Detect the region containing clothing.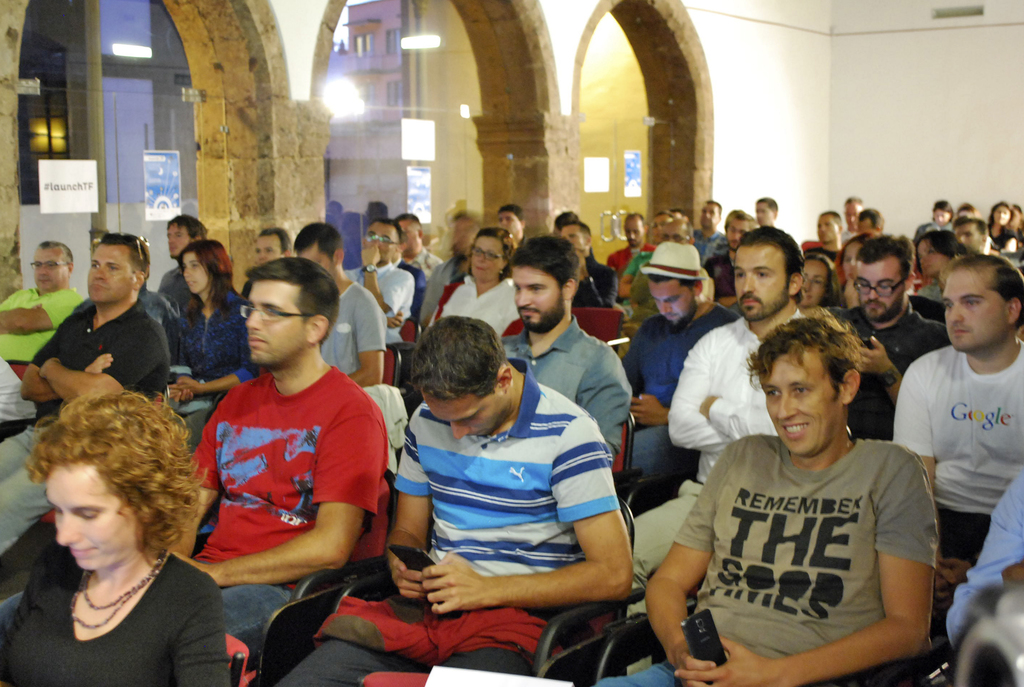
x1=616, y1=234, x2=641, y2=275.
